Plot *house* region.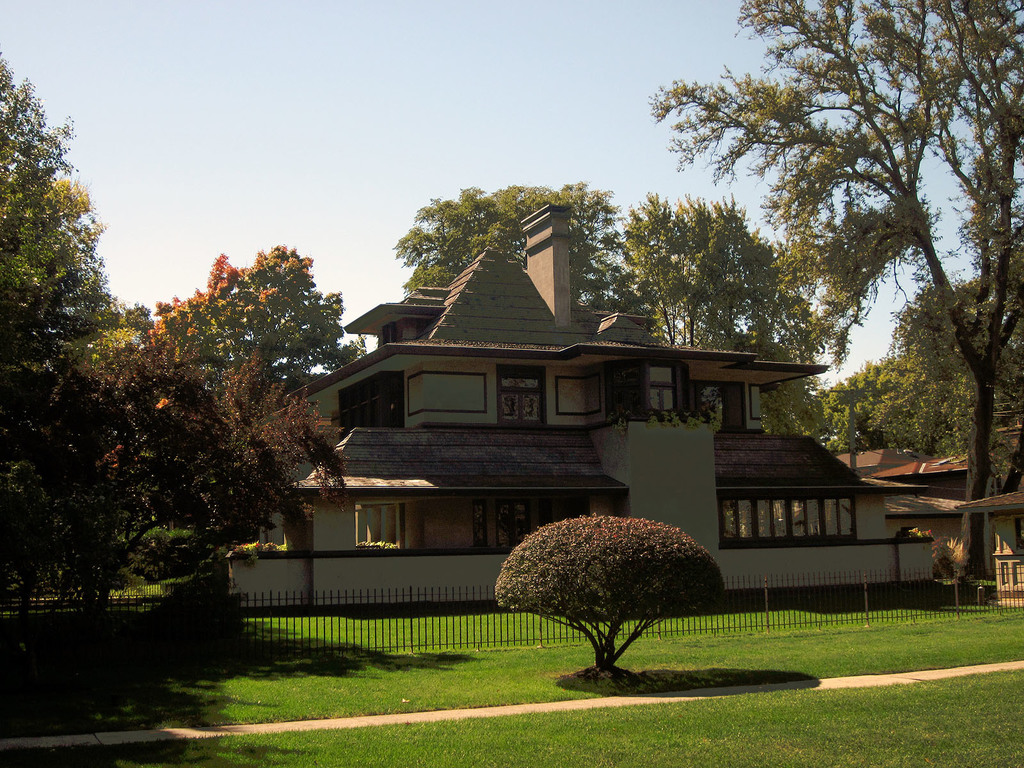
Plotted at select_region(244, 239, 911, 651).
